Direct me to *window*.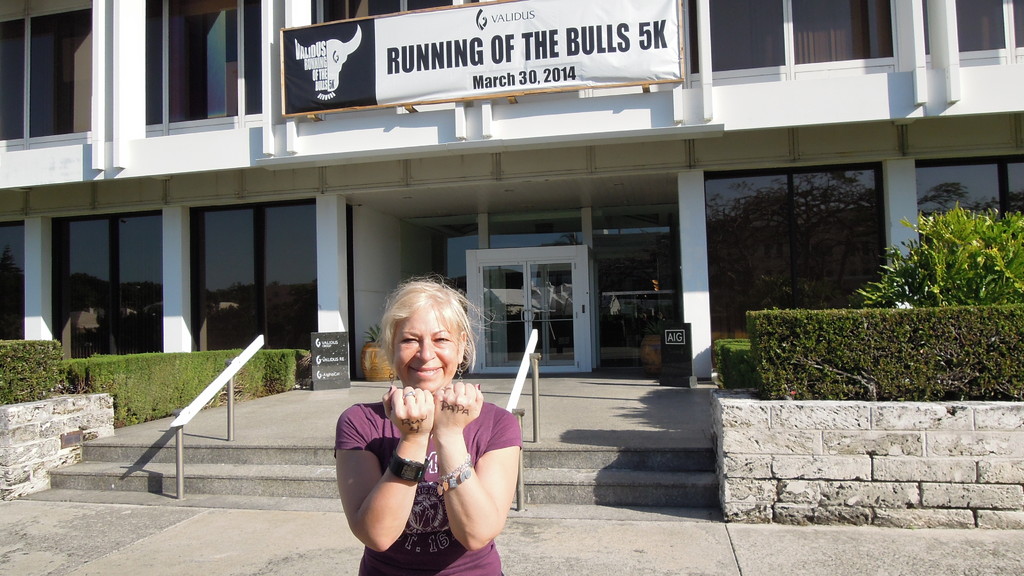
Direction: pyautogui.locateOnScreen(144, 0, 270, 136).
